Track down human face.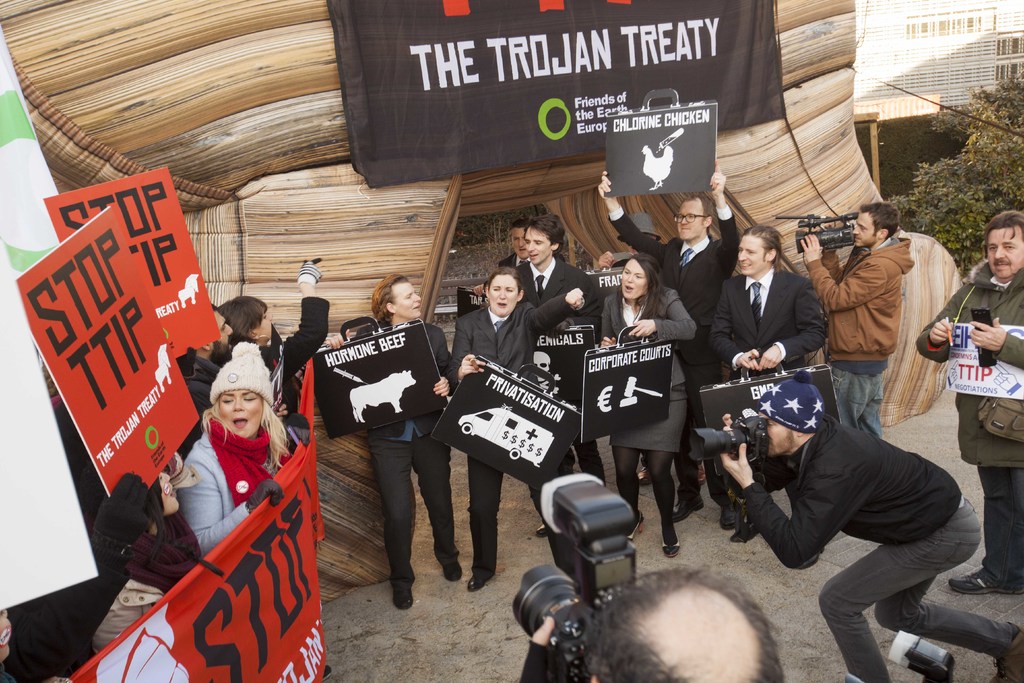
Tracked to x1=737 y1=235 x2=767 y2=278.
